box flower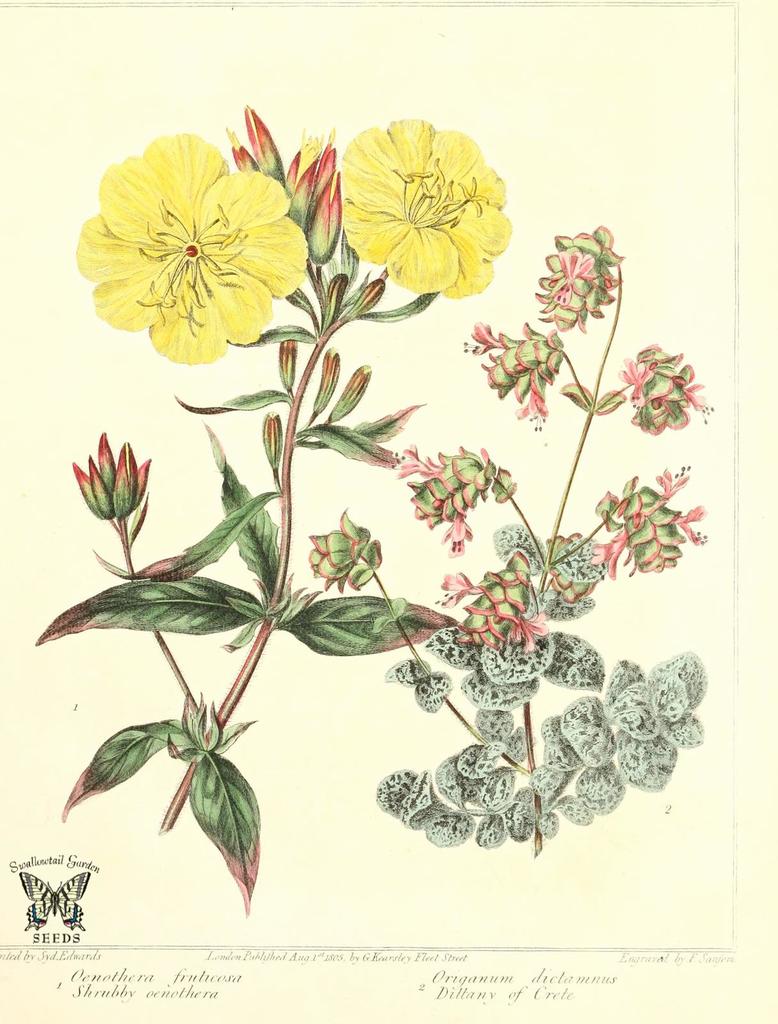
BBox(70, 136, 313, 376)
